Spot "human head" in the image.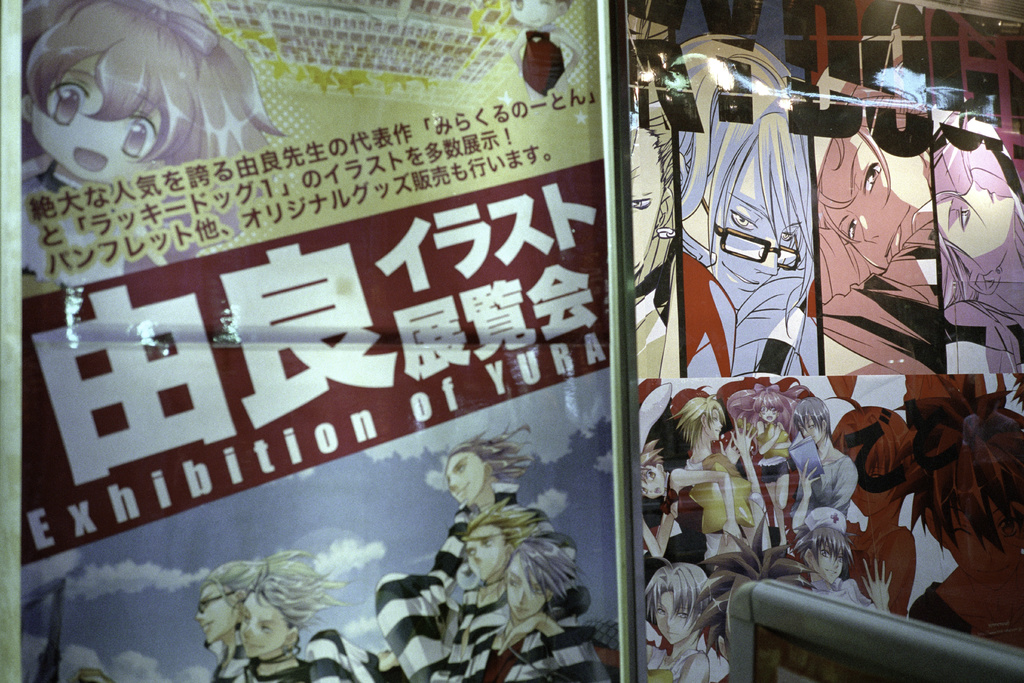
"human head" found at <box>17,0,283,181</box>.
